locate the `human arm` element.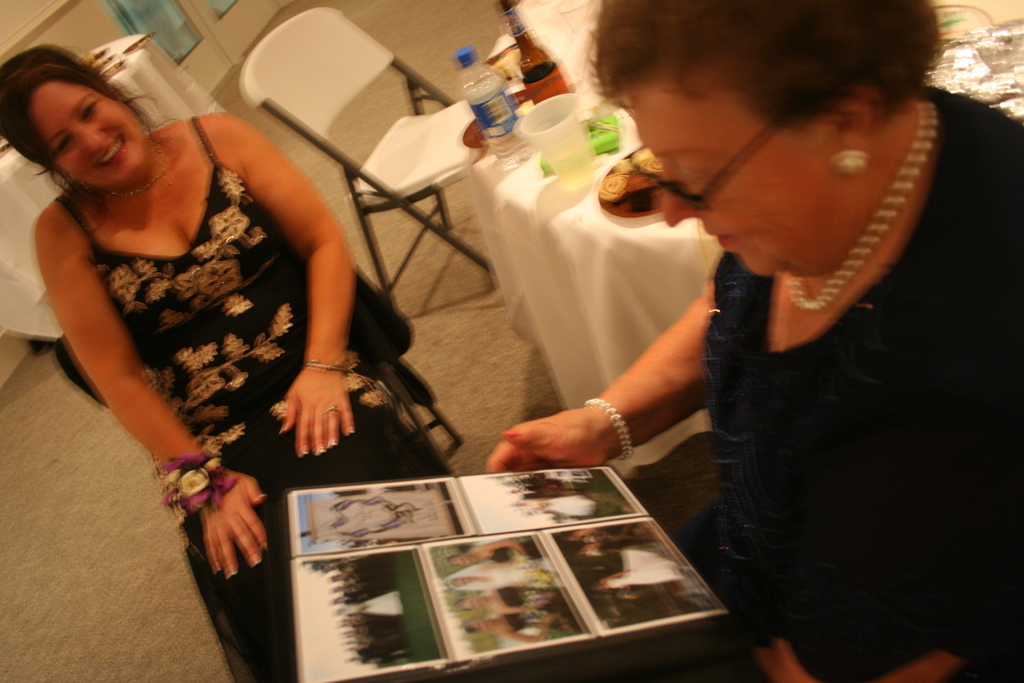
Element bbox: detection(30, 201, 271, 578).
